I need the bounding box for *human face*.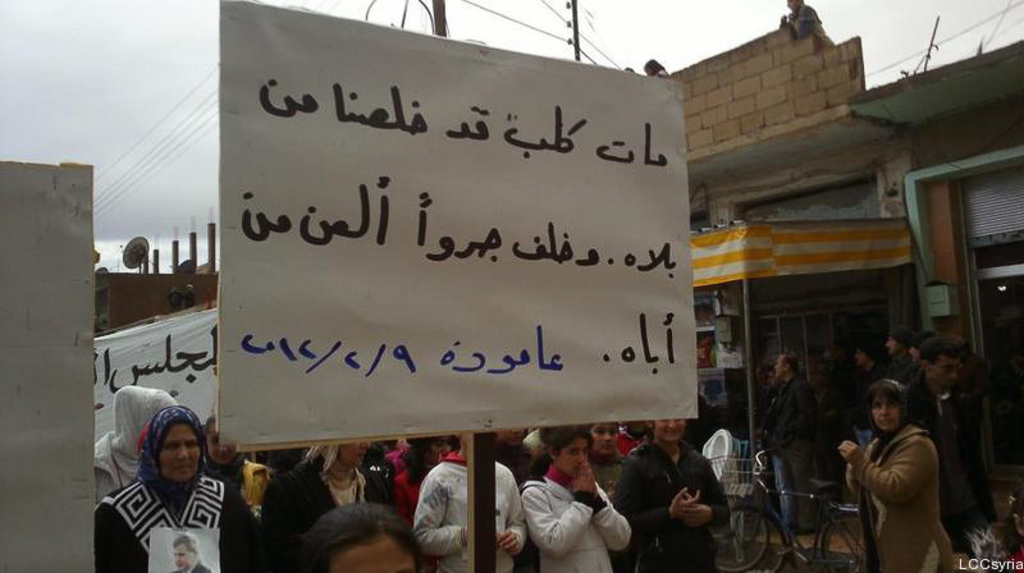
Here it is: rect(888, 343, 895, 354).
